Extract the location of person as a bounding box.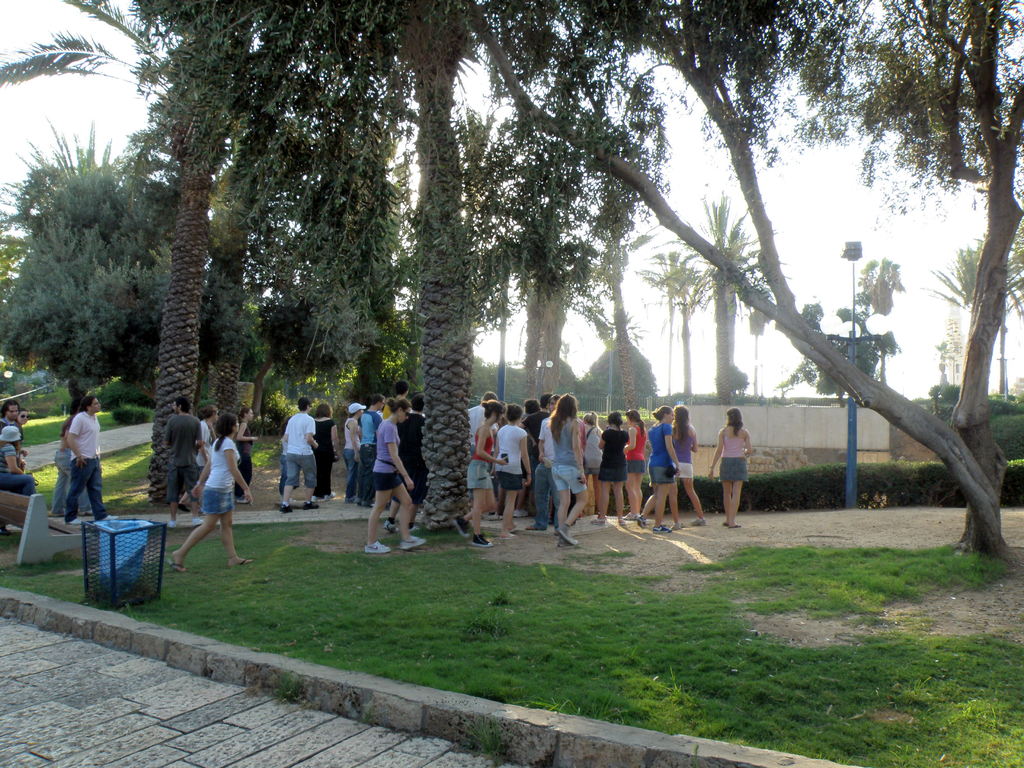
308/398/338/500.
